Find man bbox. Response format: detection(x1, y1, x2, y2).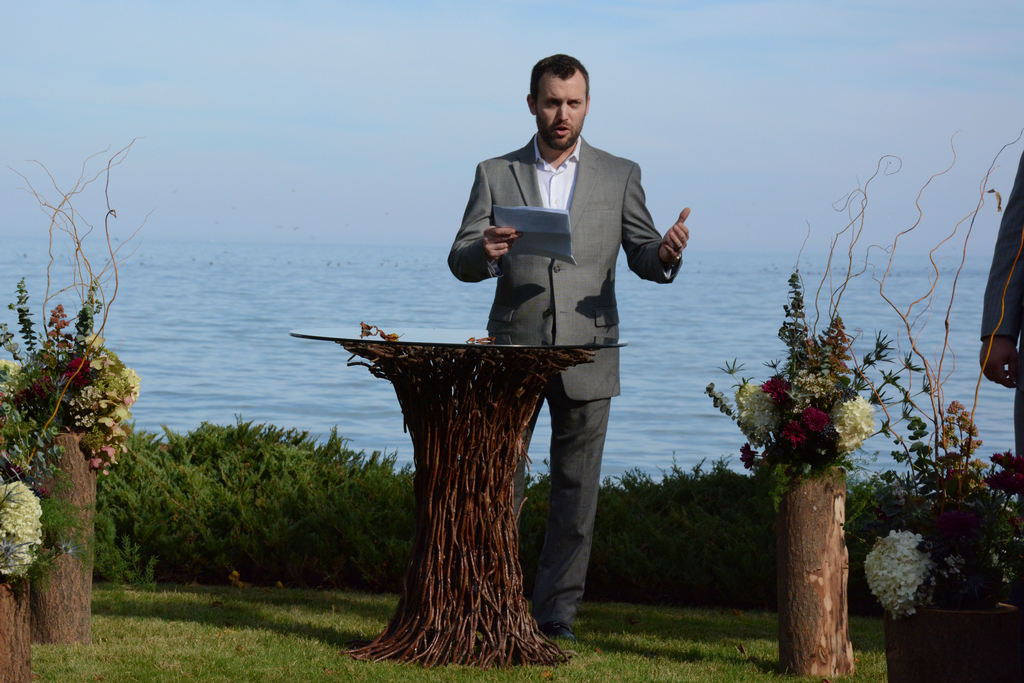
detection(463, 79, 692, 531).
